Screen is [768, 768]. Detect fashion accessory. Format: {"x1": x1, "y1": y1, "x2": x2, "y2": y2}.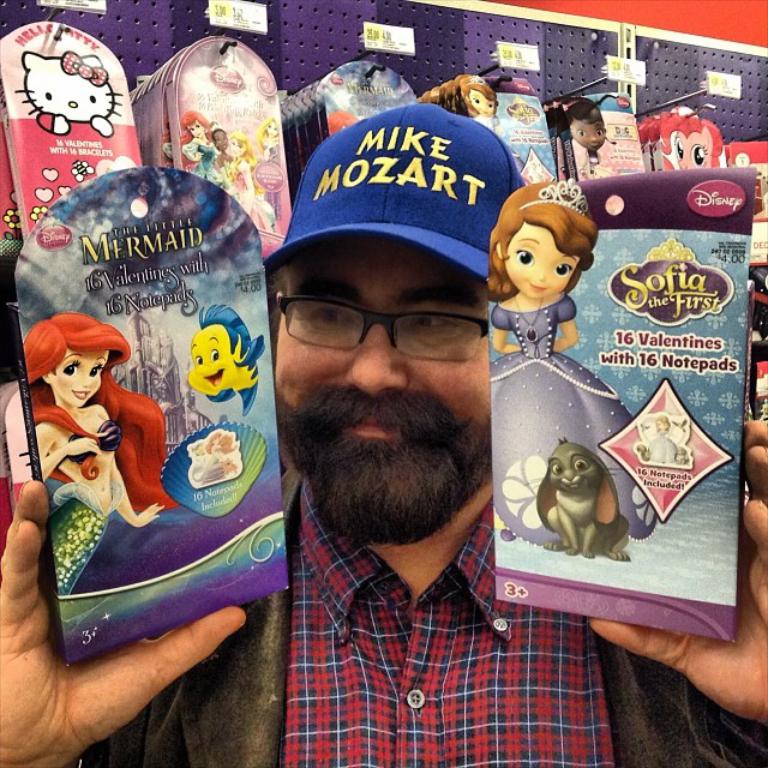
{"x1": 523, "y1": 176, "x2": 598, "y2": 228}.
